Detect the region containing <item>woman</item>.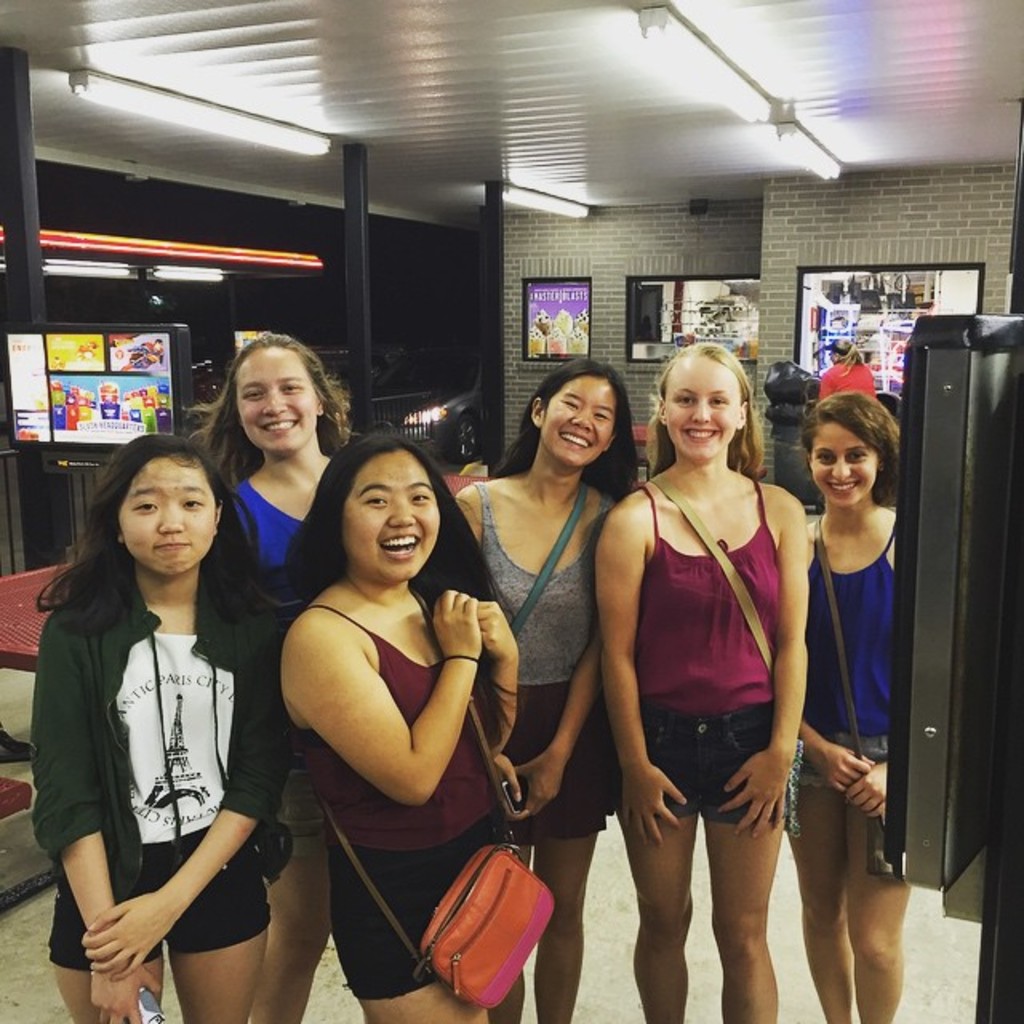
(x1=598, y1=334, x2=813, y2=1022).
